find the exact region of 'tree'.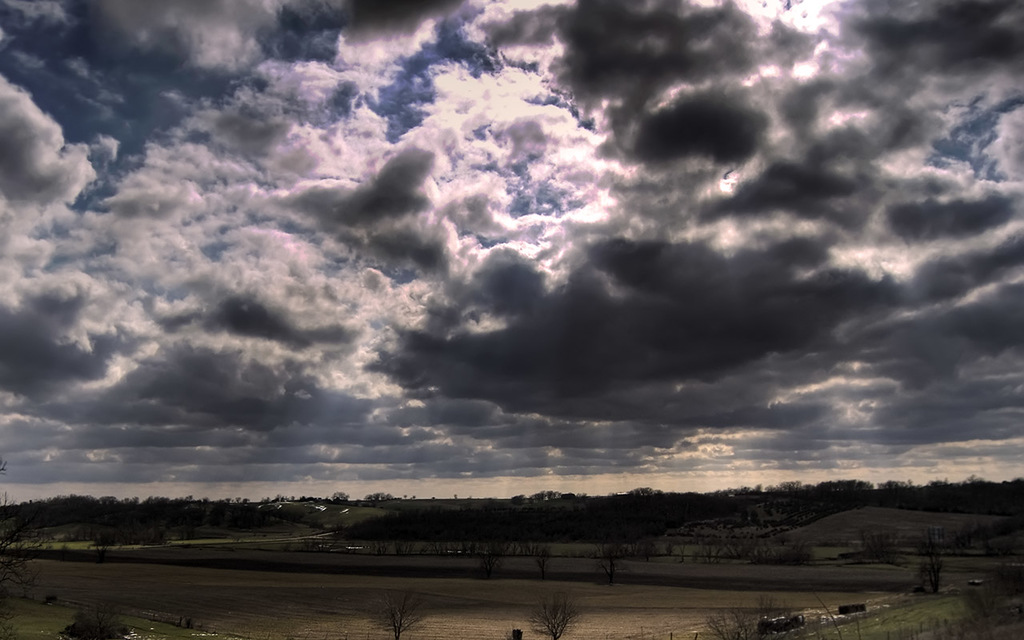
Exact region: [959, 473, 985, 508].
